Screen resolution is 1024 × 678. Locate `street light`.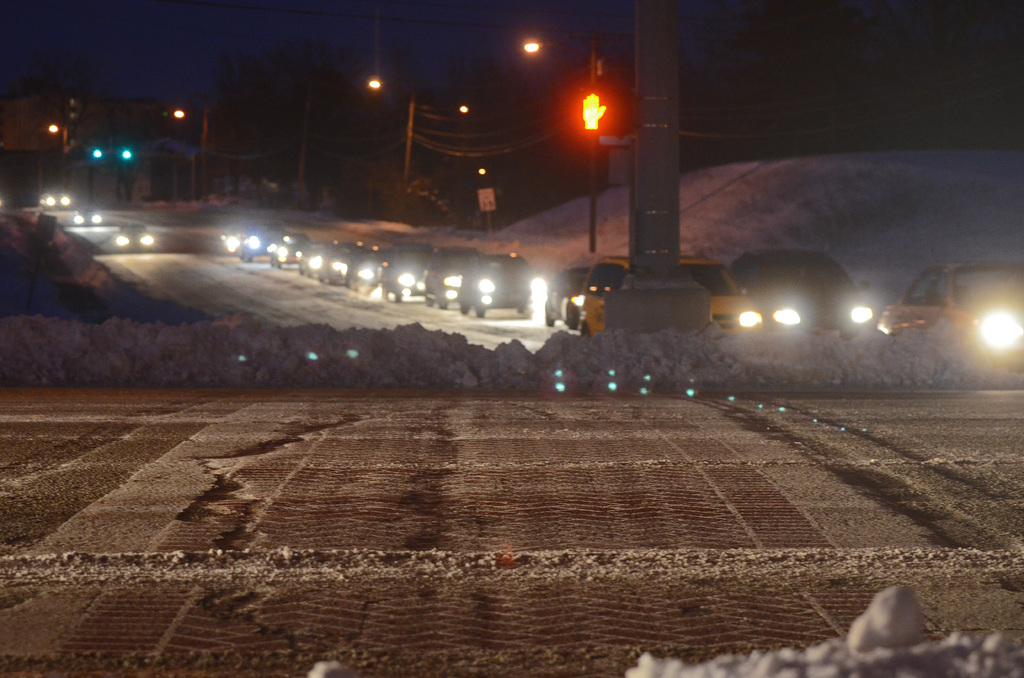
(367, 79, 426, 186).
